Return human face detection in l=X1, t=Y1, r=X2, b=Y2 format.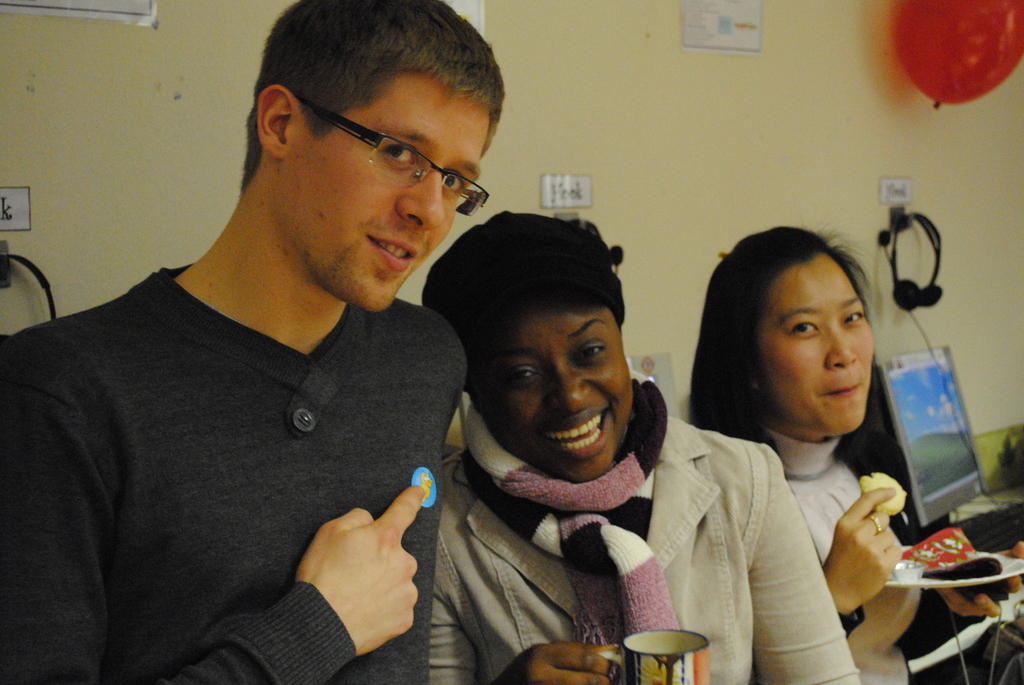
l=477, t=311, r=634, b=482.
